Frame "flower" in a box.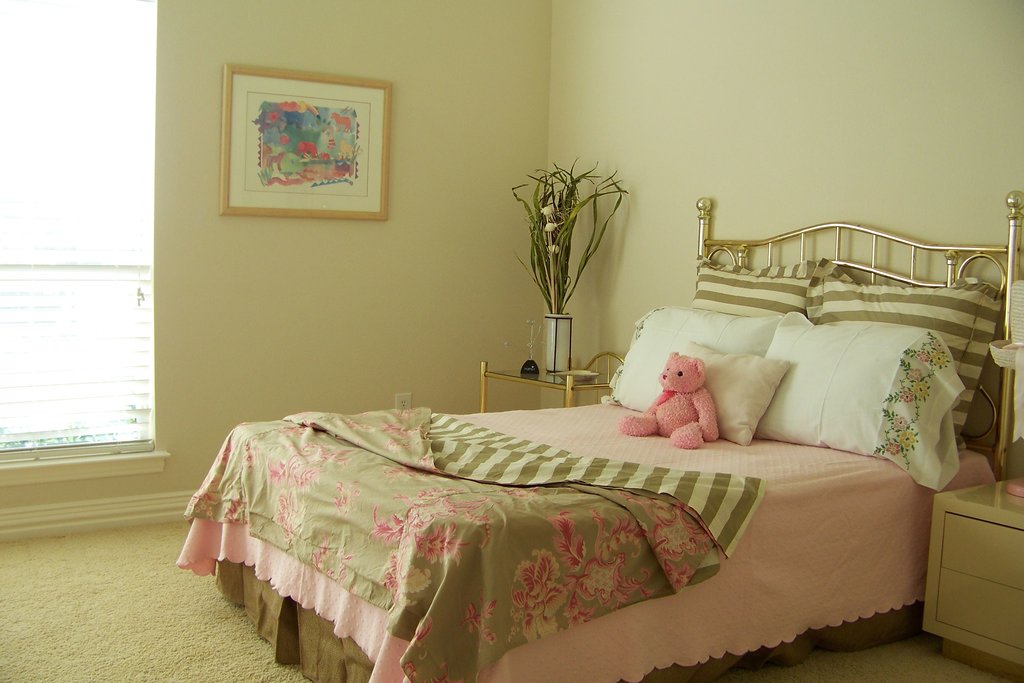
[893, 417, 908, 431].
